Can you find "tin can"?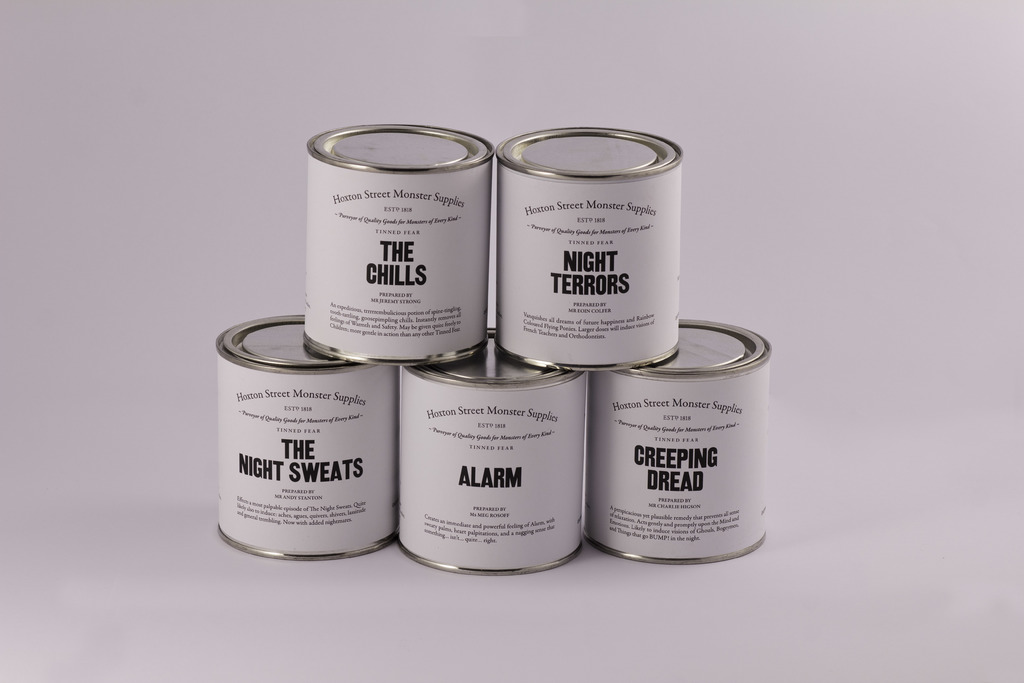
Yes, bounding box: box=[588, 315, 772, 561].
